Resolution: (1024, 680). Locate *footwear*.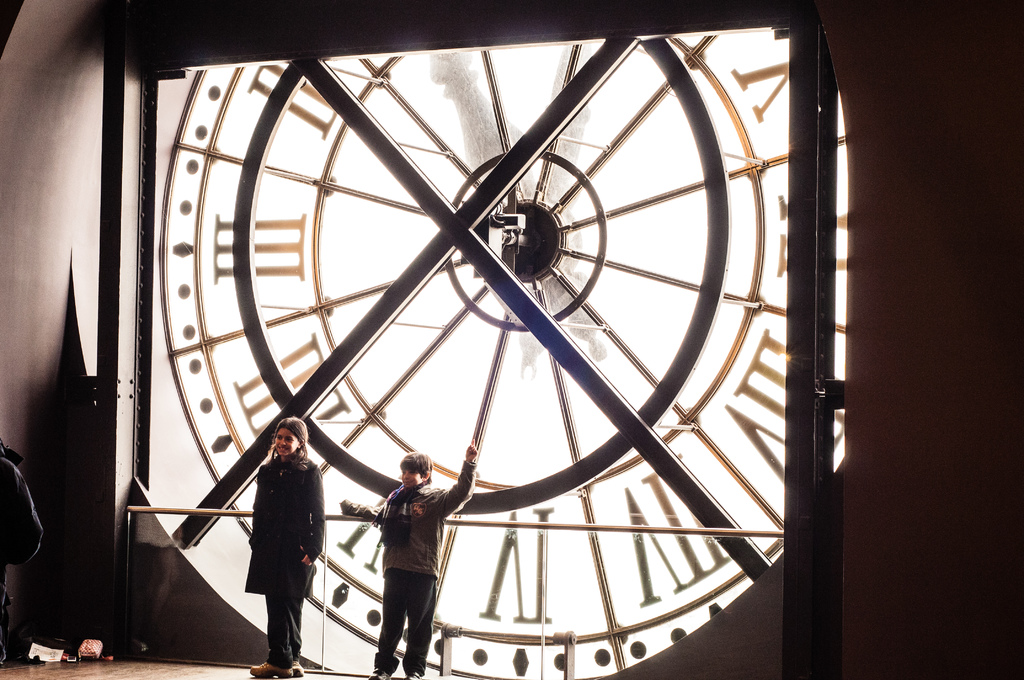
region(252, 660, 291, 679).
